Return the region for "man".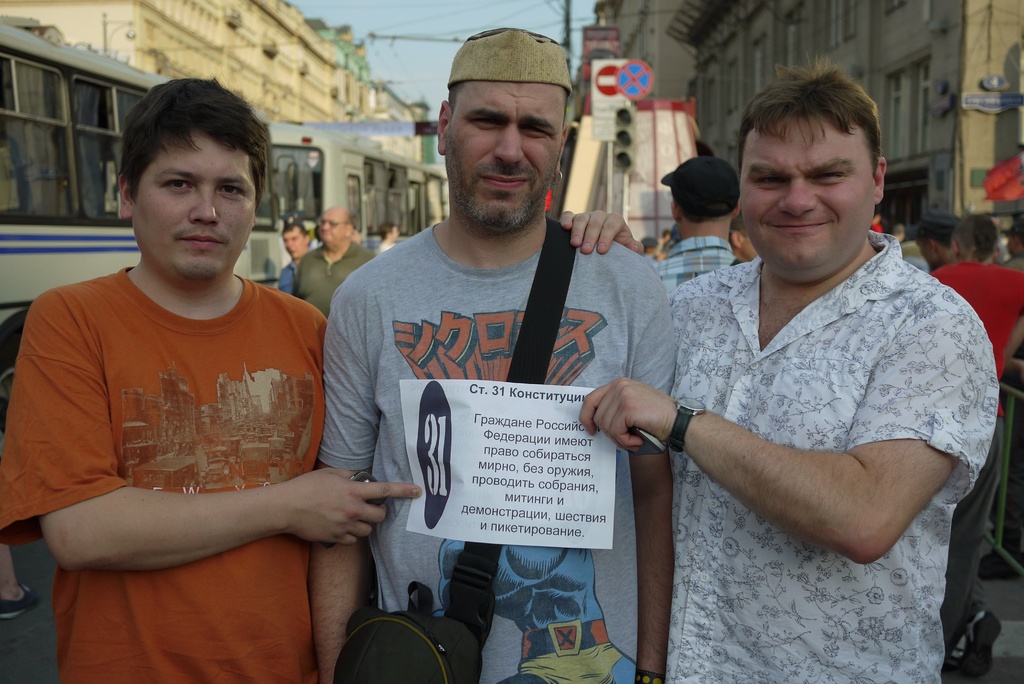
[x1=724, y1=205, x2=757, y2=263].
